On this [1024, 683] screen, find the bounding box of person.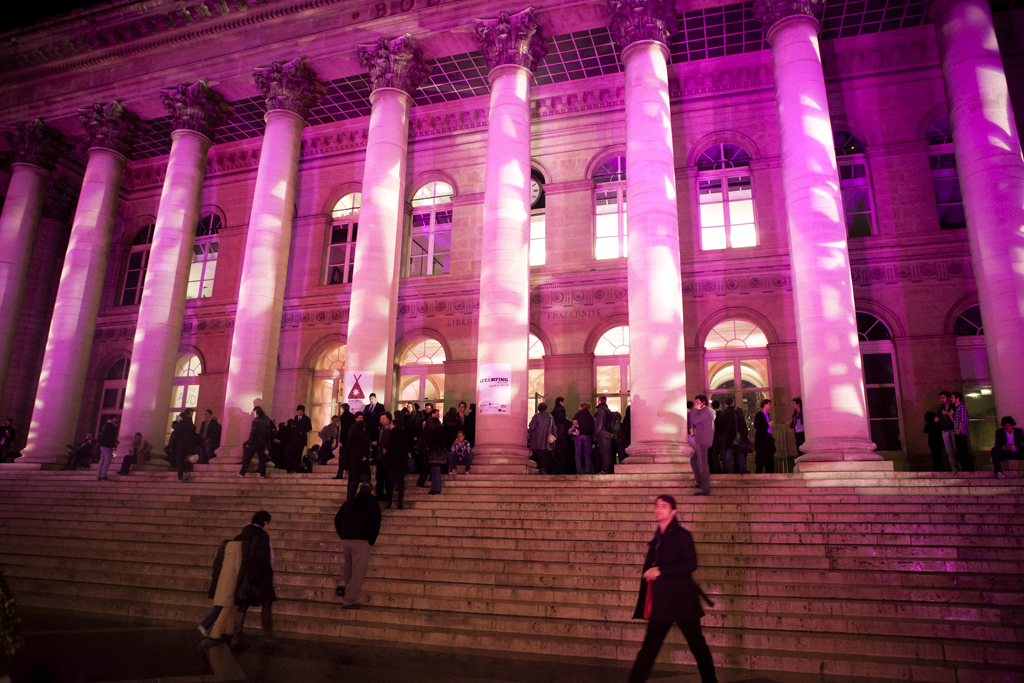
Bounding box: 239, 405, 274, 473.
